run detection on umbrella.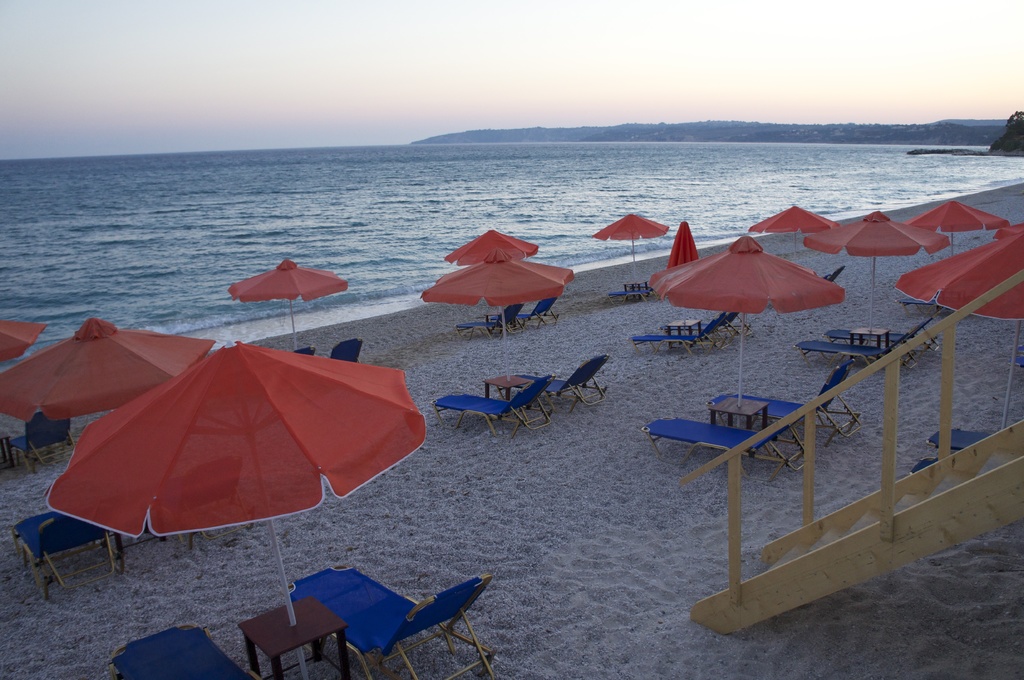
Result: select_region(44, 340, 426, 679).
